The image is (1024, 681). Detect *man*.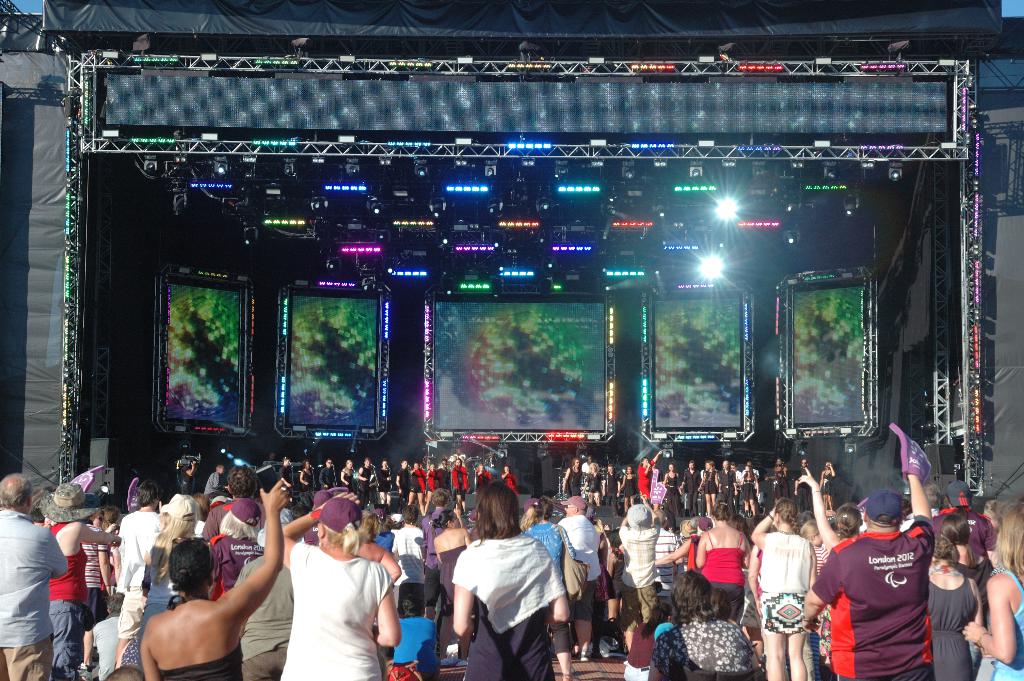
Detection: <box>612,493,656,669</box>.
